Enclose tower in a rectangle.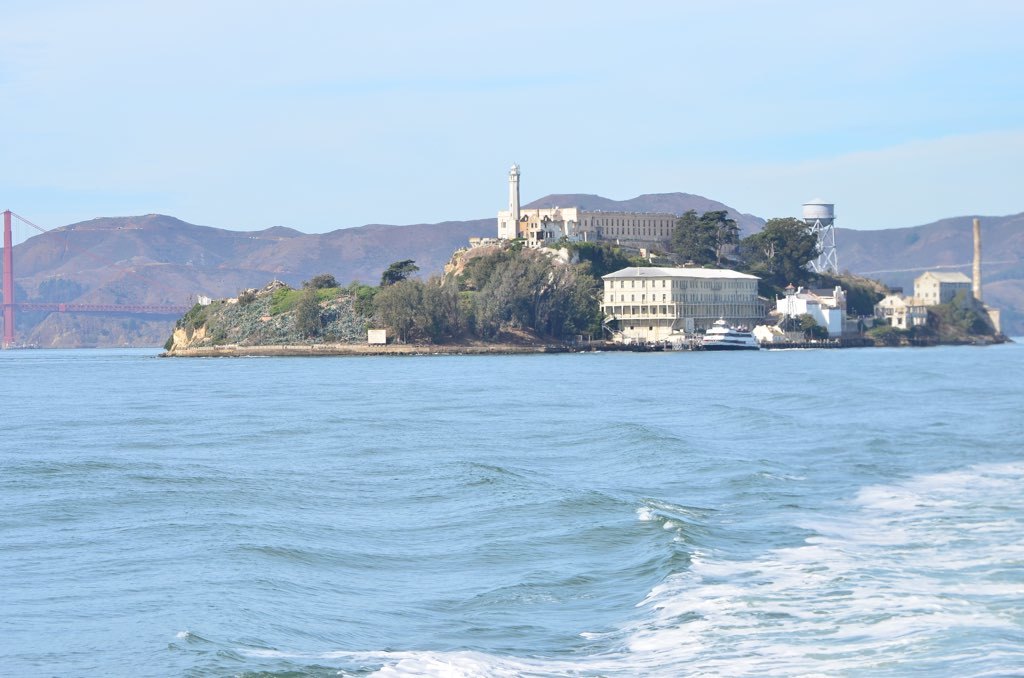
509 164 522 222.
